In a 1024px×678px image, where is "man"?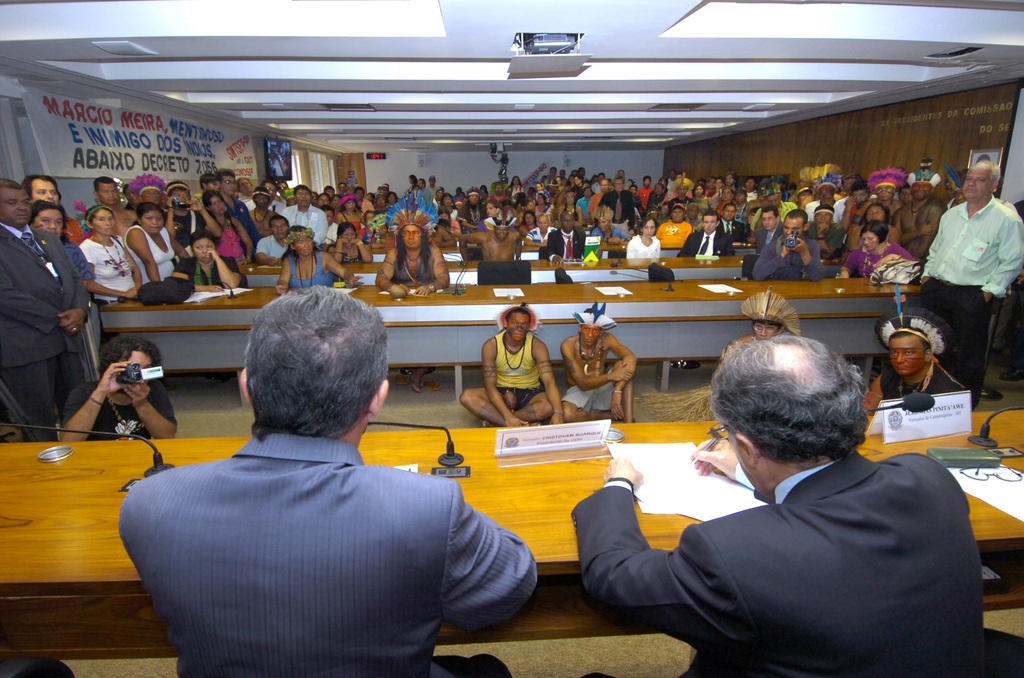
region(97, 180, 131, 234).
